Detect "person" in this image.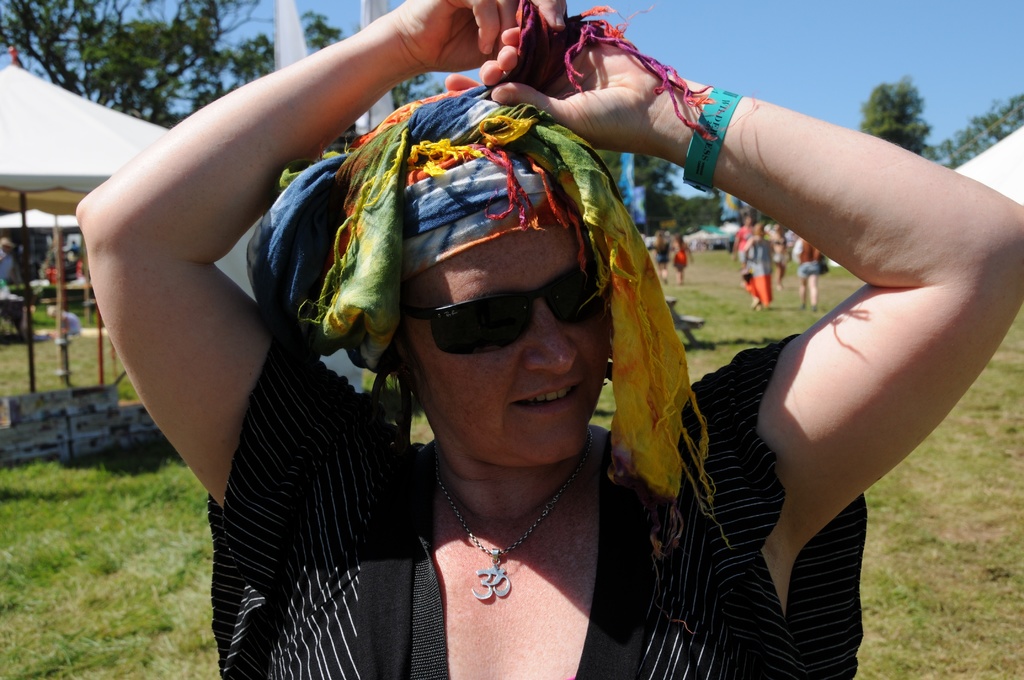
Detection: pyautogui.locateOnScreen(650, 231, 678, 275).
